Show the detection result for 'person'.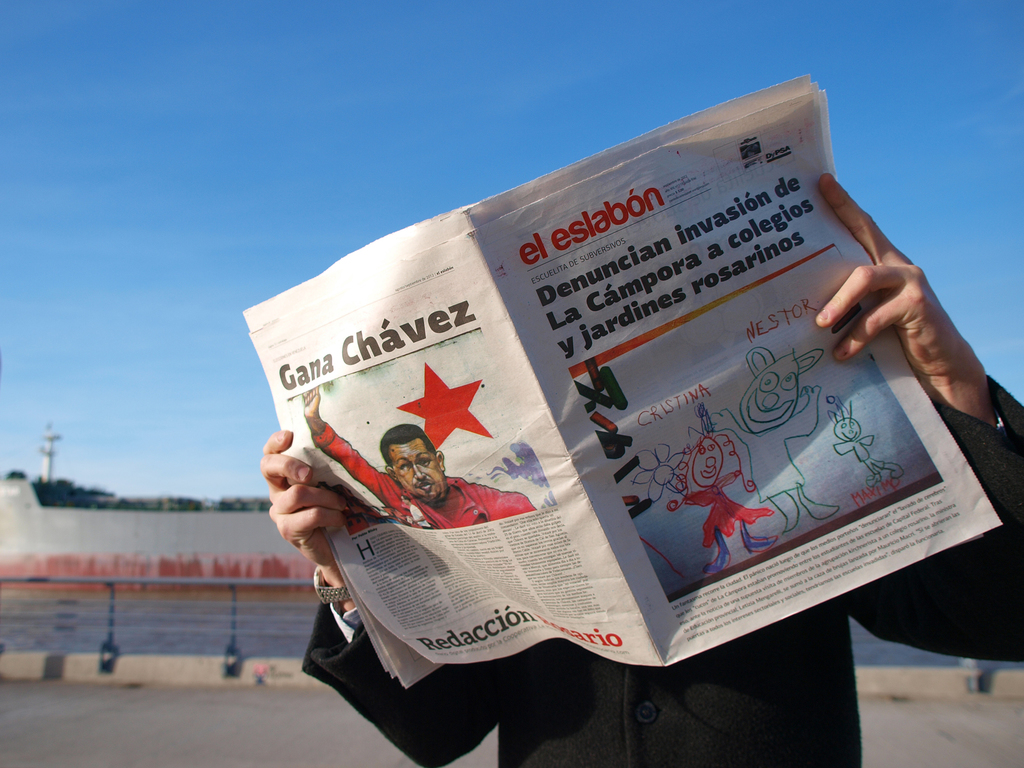
bbox(298, 383, 534, 533).
